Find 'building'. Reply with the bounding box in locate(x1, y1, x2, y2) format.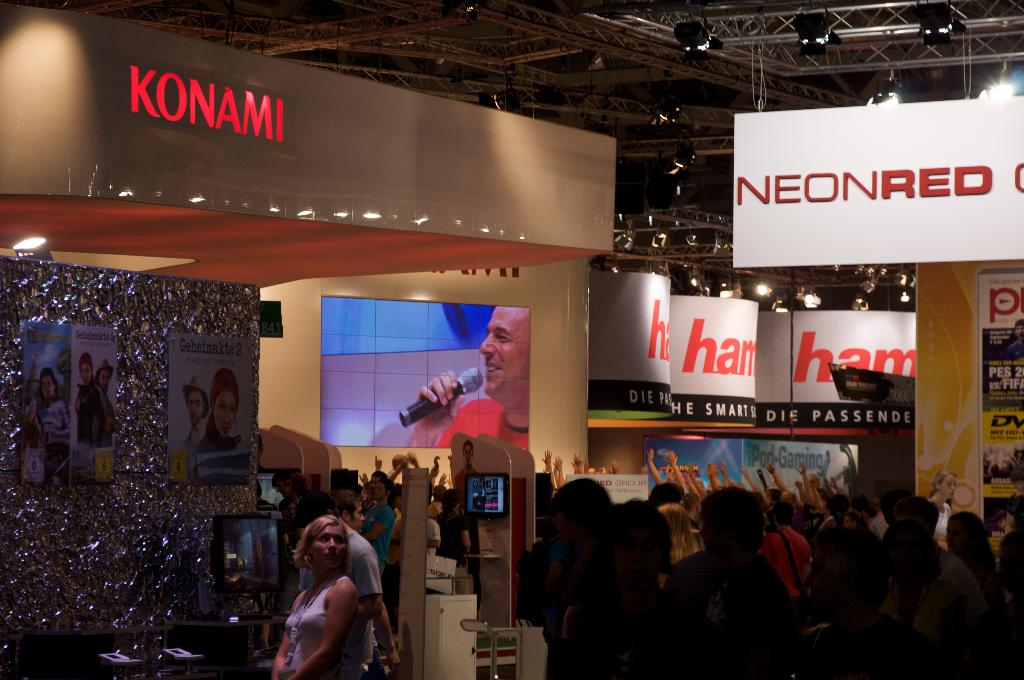
locate(0, 0, 1023, 679).
